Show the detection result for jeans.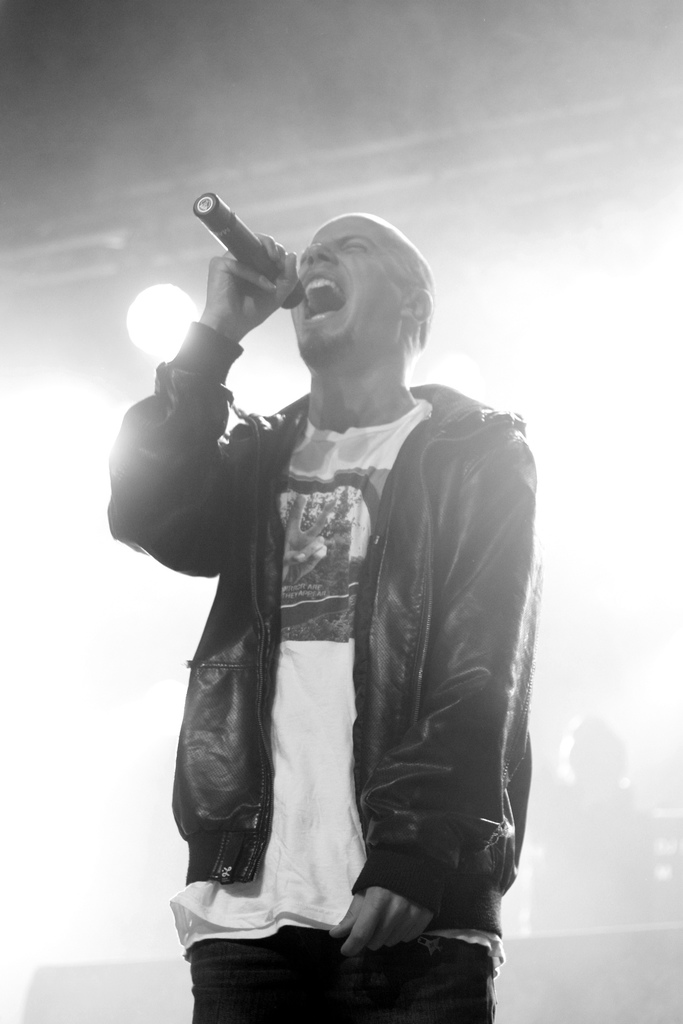
box=[193, 924, 490, 1007].
